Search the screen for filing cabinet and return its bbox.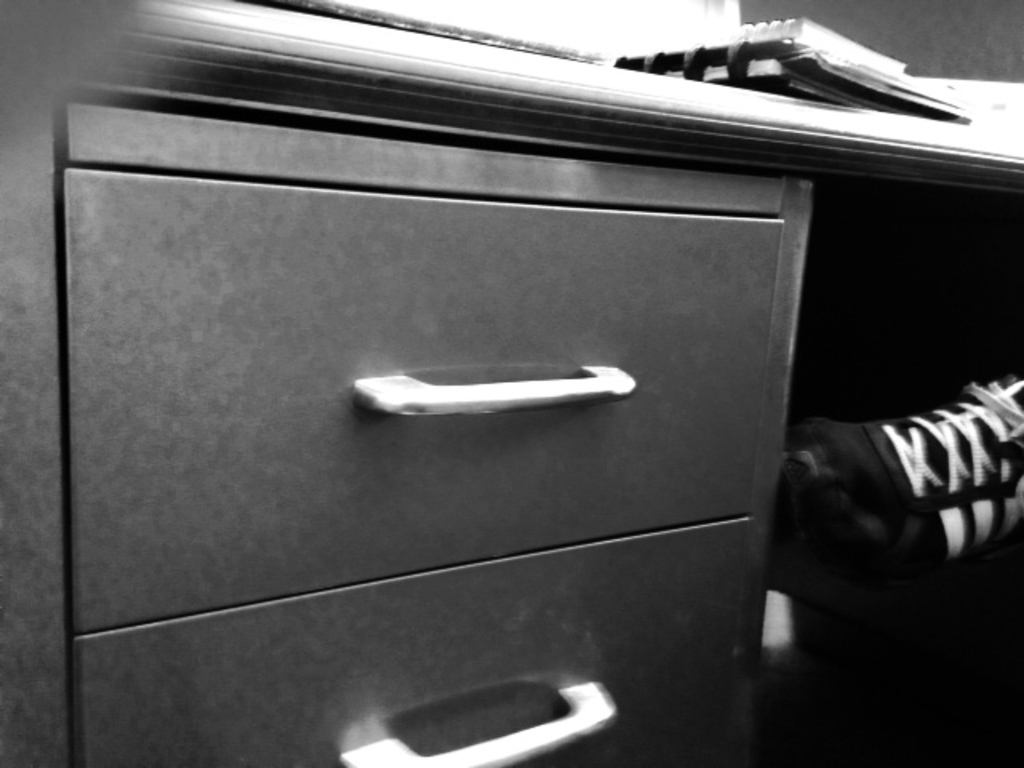
Found: [0,0,1022,766].
